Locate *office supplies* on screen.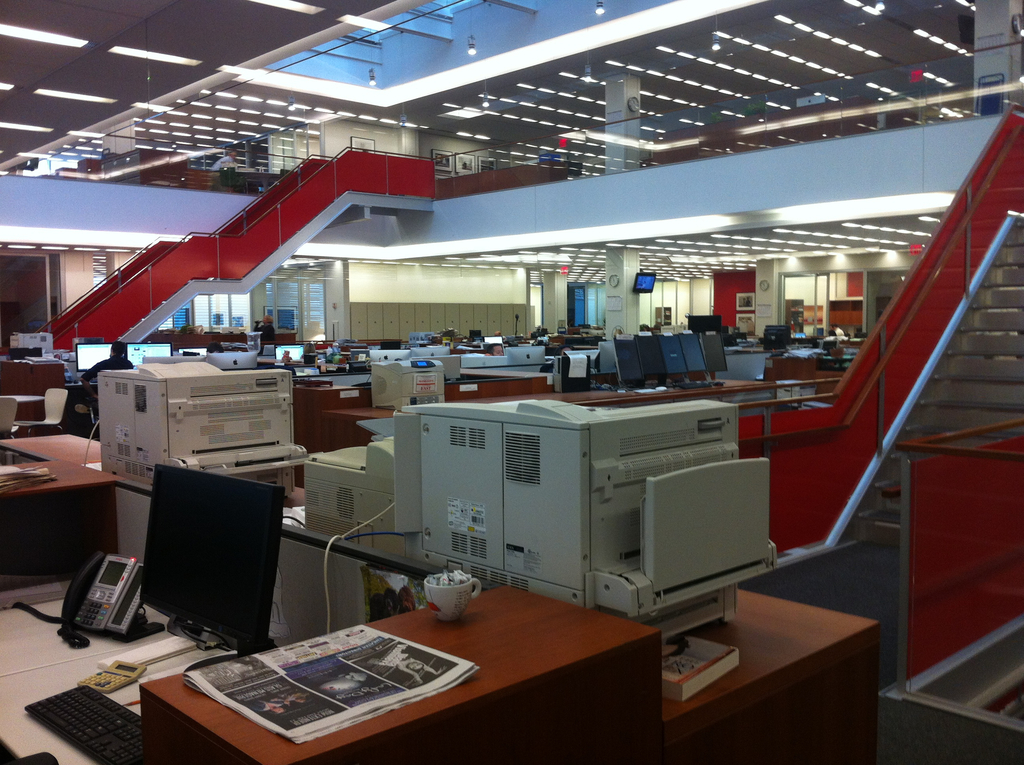
On screen at {"x1": 820, "y1": 341, "x2": 839, "y2": 376}.
